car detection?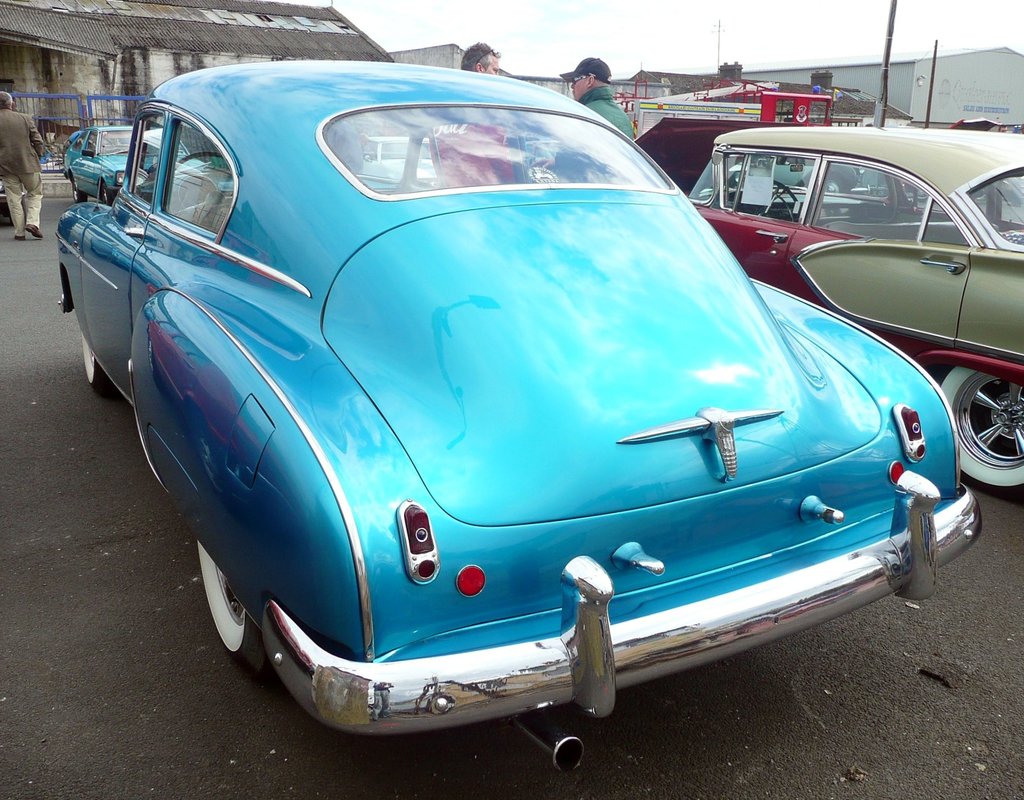
crop(689, 126, 1023, 502)
